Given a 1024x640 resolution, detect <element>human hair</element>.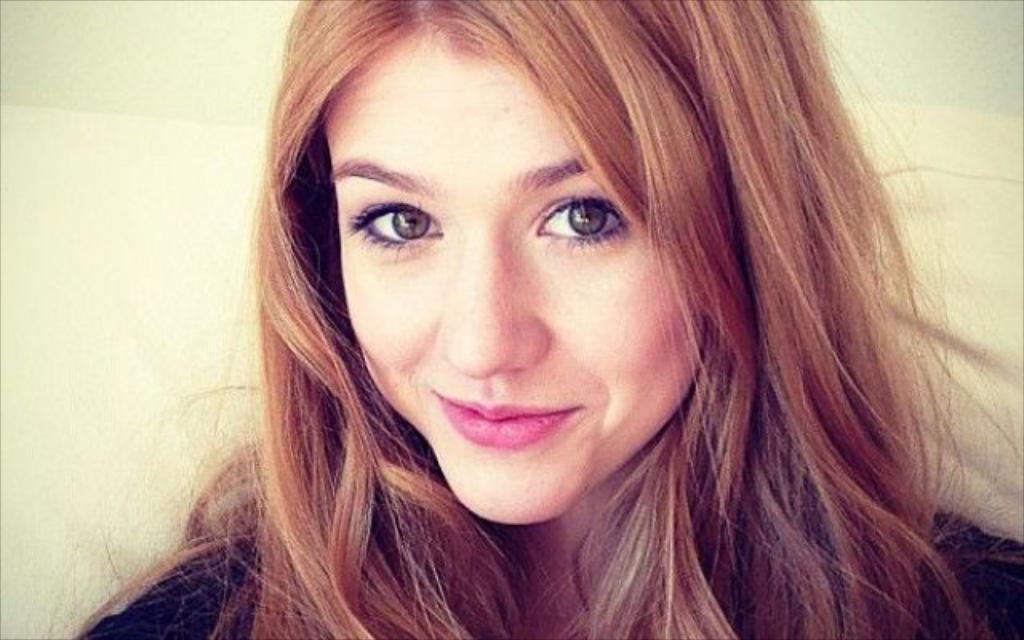
bbox=[54, 2, 992, 639].
